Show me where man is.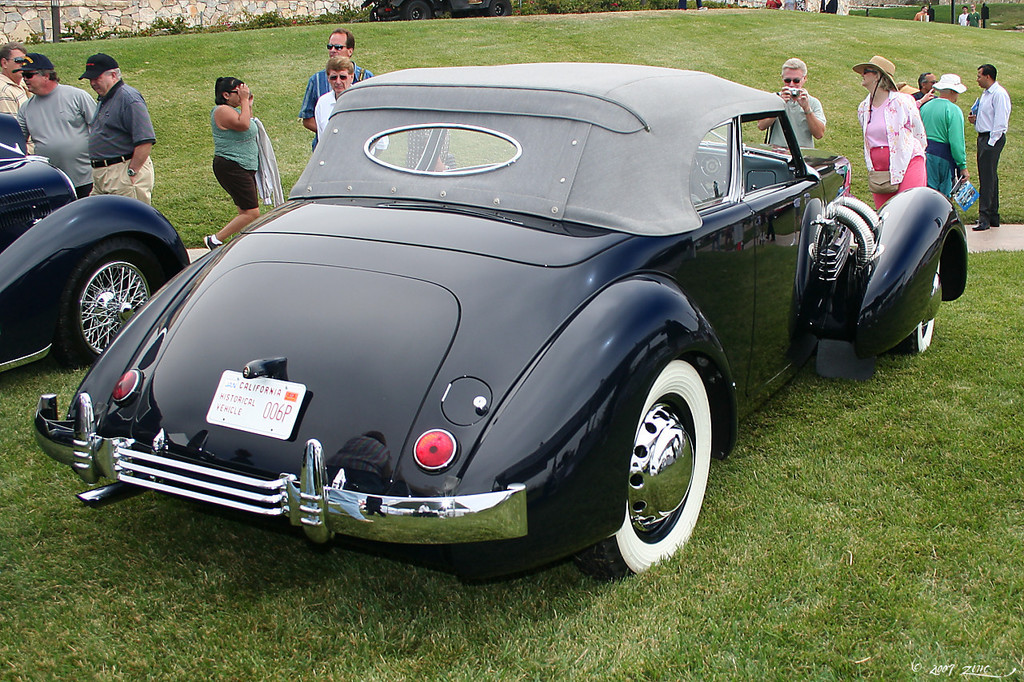
man is at 909,71,941,112.
